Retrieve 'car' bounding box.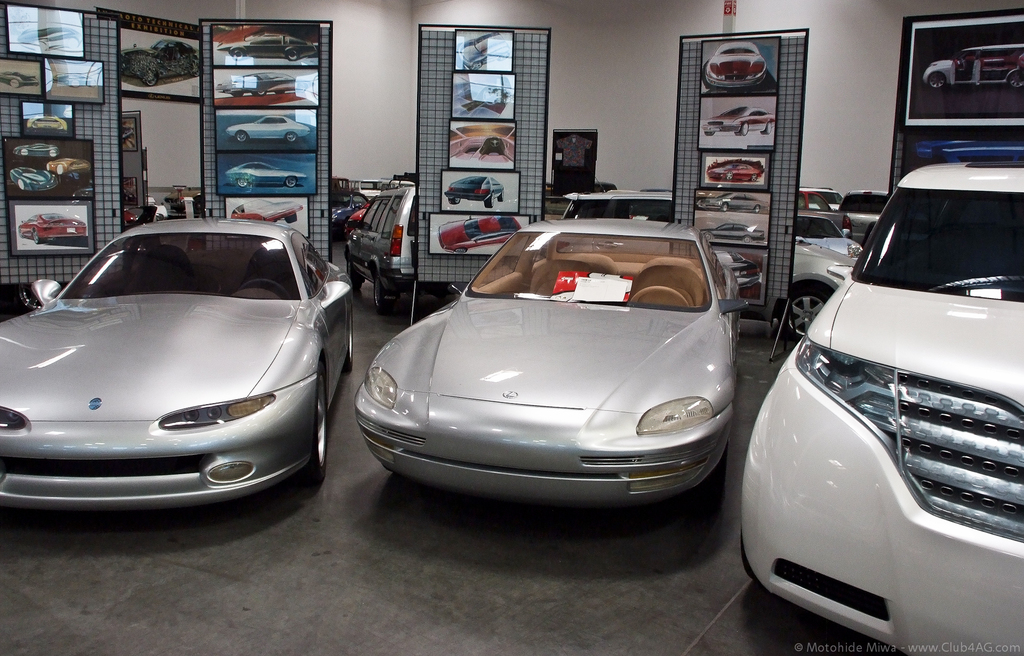
Bounding box: box(222, 160, 307, 186).
